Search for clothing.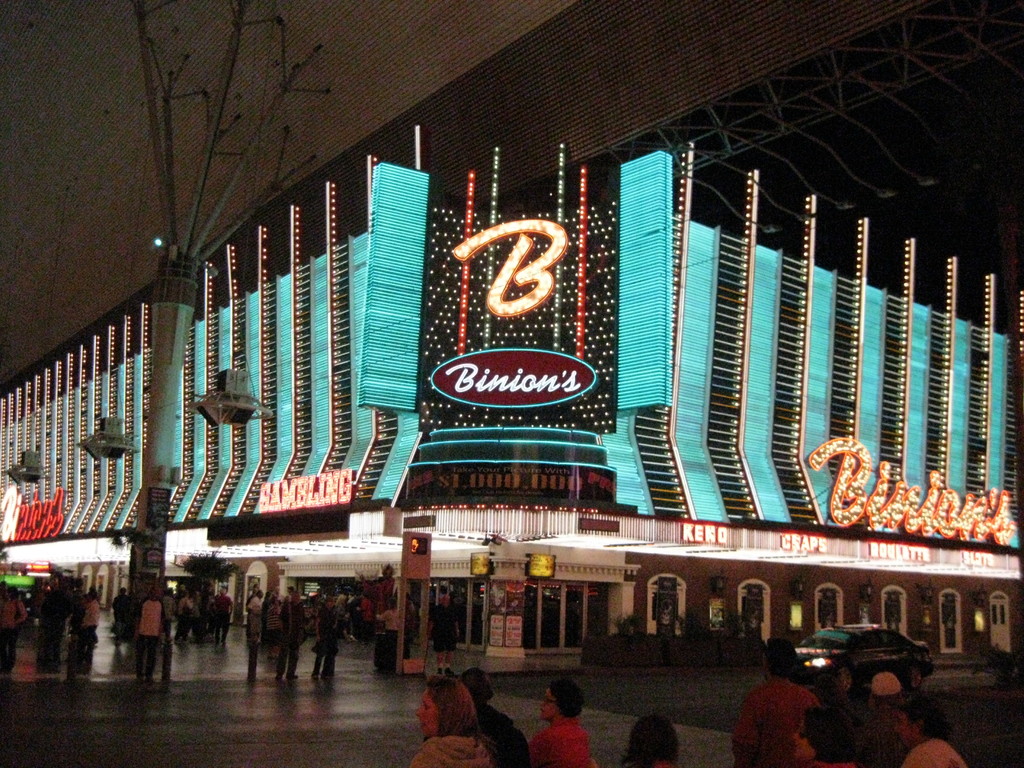
Found at BBox(81, 598, 99, 663).
